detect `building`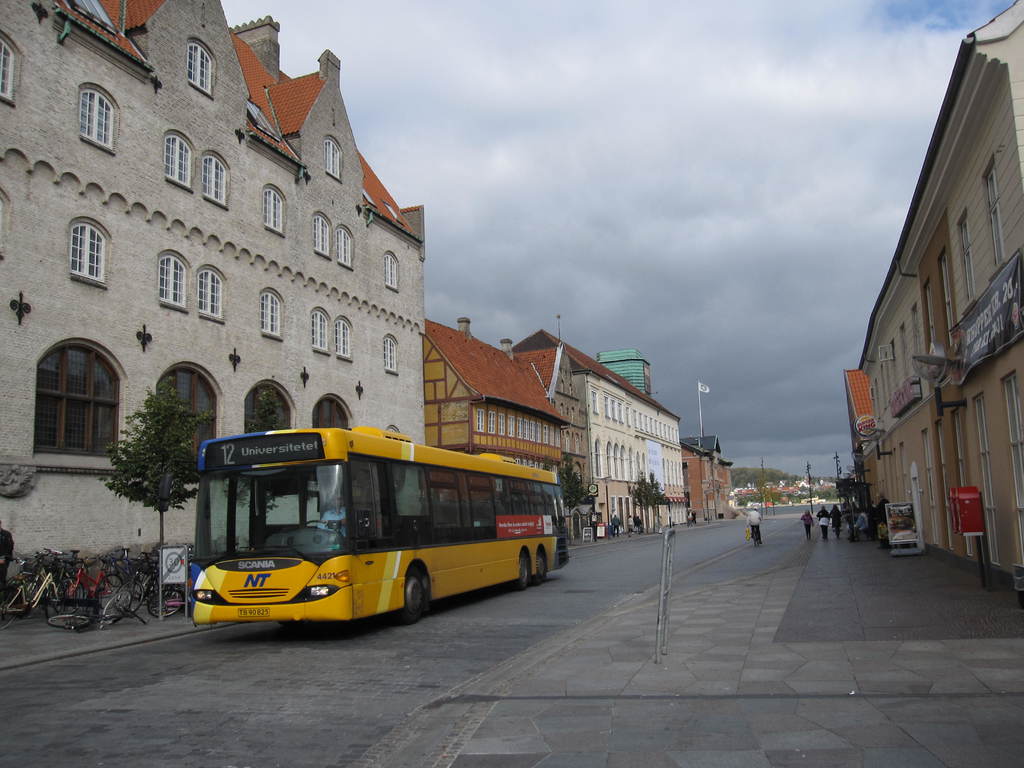
(left=0, top=0, right=426, bottom=610)
